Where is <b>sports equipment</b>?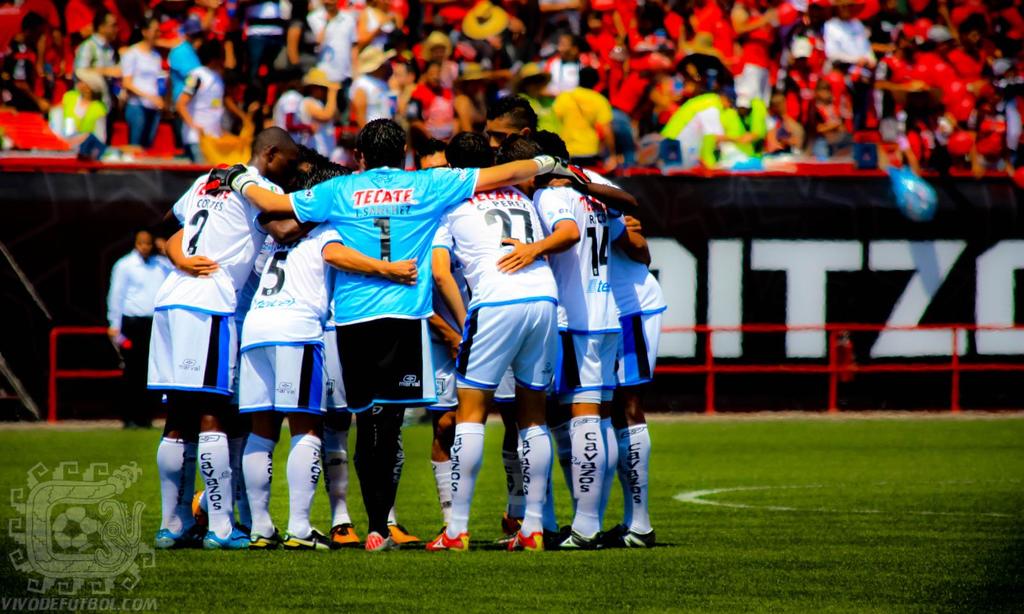
(x1=152, y1=524, x2=204, y2=547).
